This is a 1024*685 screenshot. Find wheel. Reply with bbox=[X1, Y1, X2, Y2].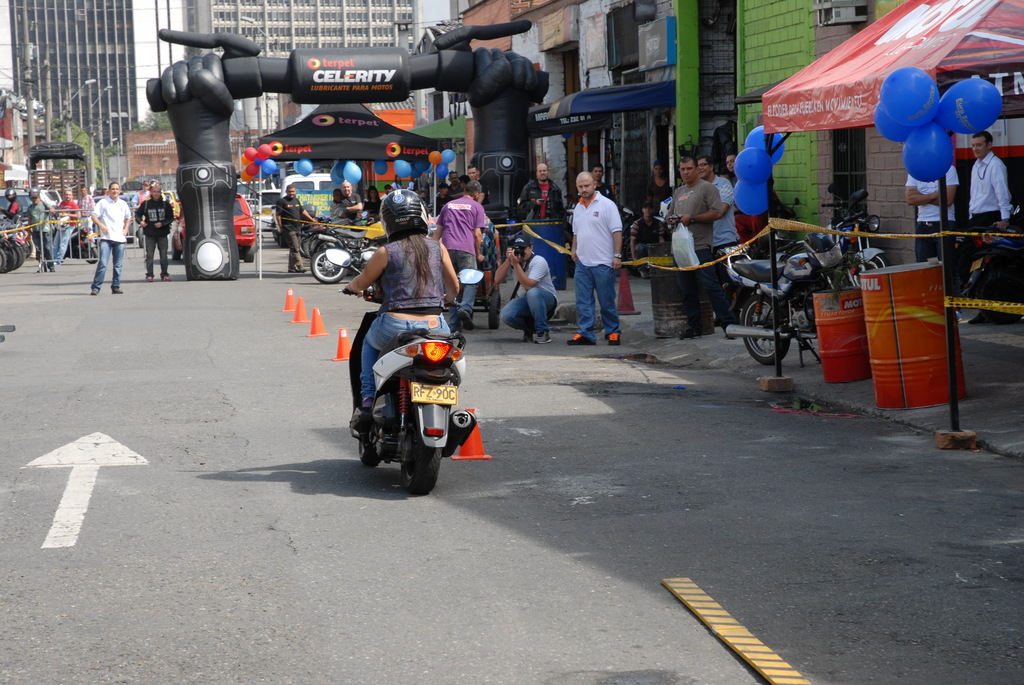
bbox=[240, 249, 244, 262].
